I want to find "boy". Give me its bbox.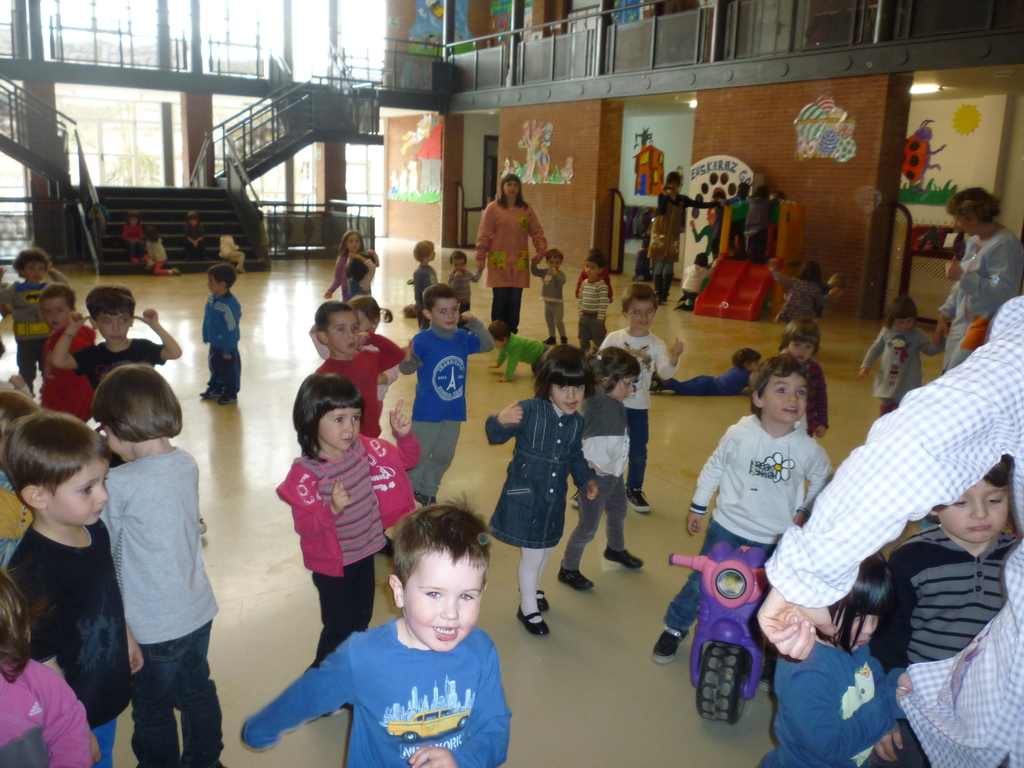
198 261 242 404.
